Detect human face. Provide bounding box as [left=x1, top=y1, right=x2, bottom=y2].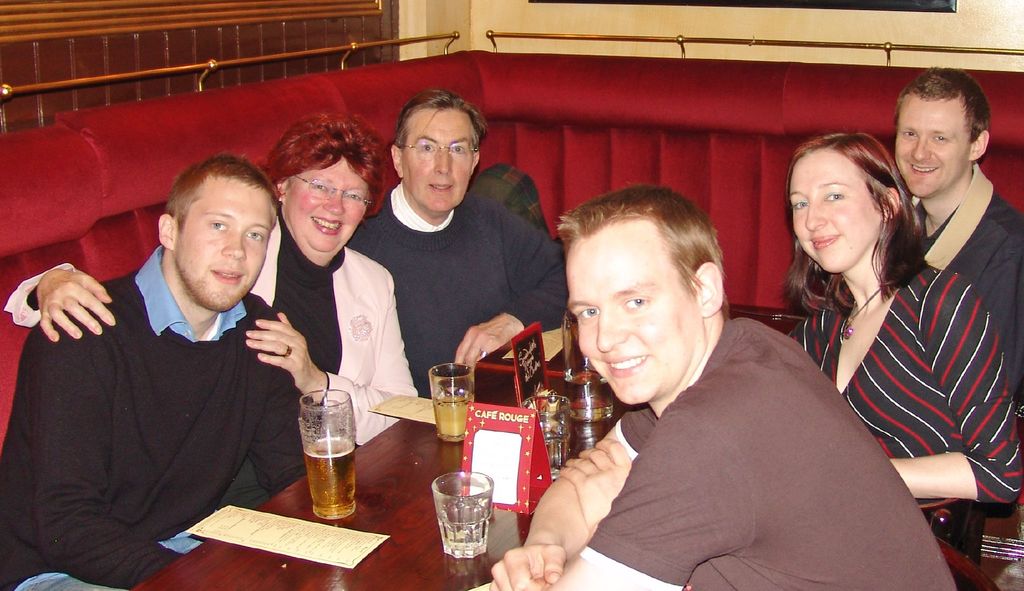
[left=792, top=150, right=876, bottom=272].
